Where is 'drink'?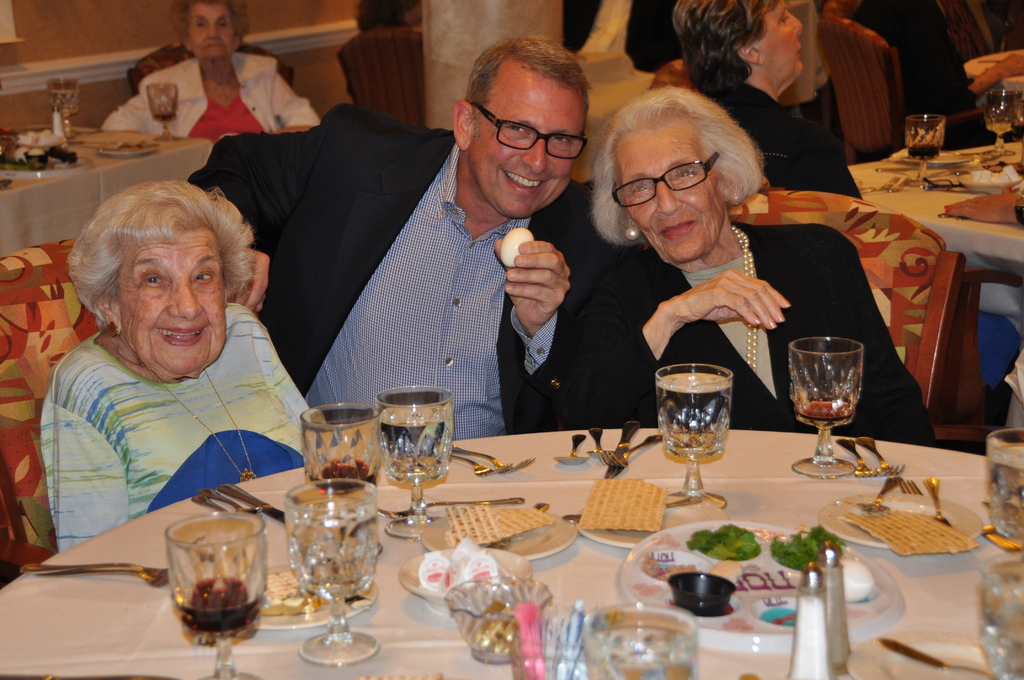
<box>378,393,452,538</box>.
